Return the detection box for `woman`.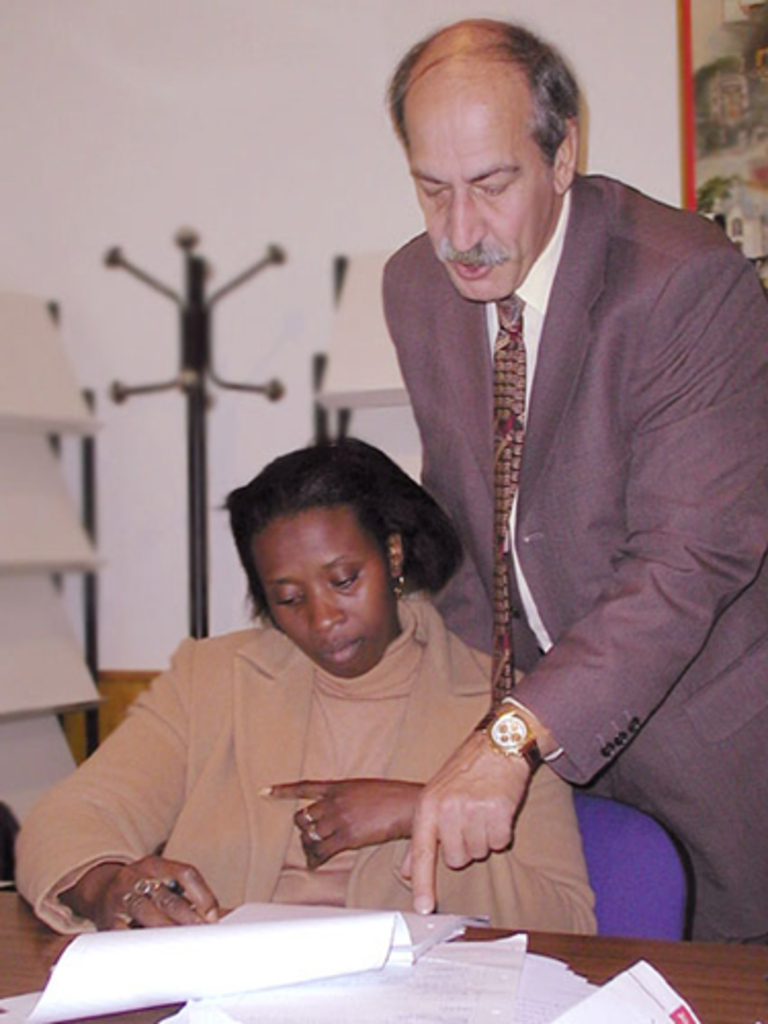
pyautogui.locateOnScreen(10, 436, 592, 938).
